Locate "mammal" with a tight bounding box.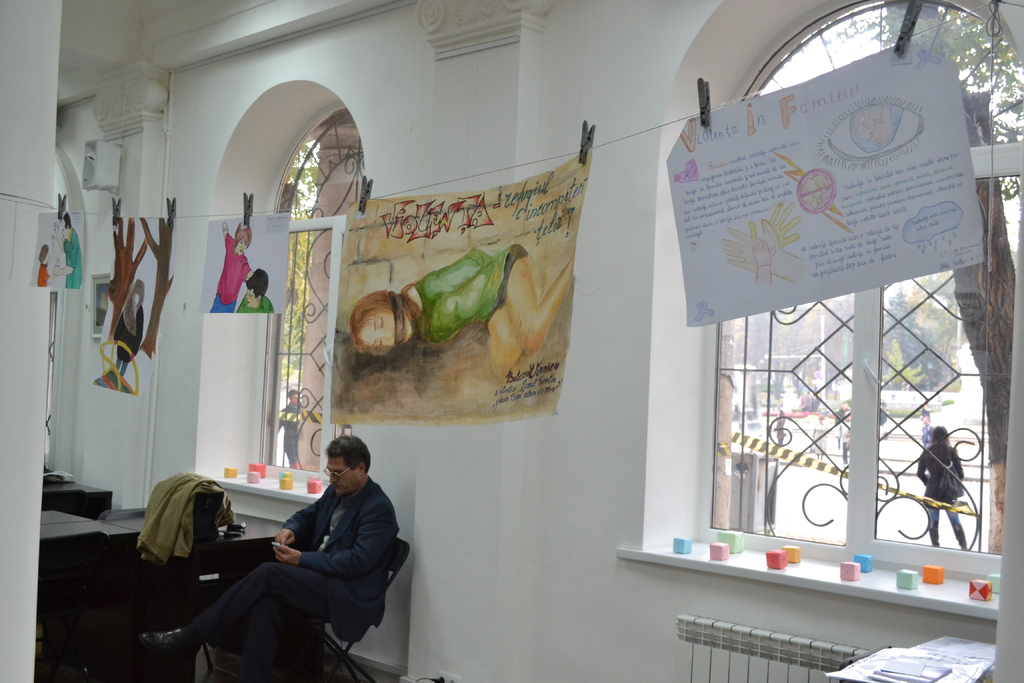
select_region(880, 398, 888, 438).
